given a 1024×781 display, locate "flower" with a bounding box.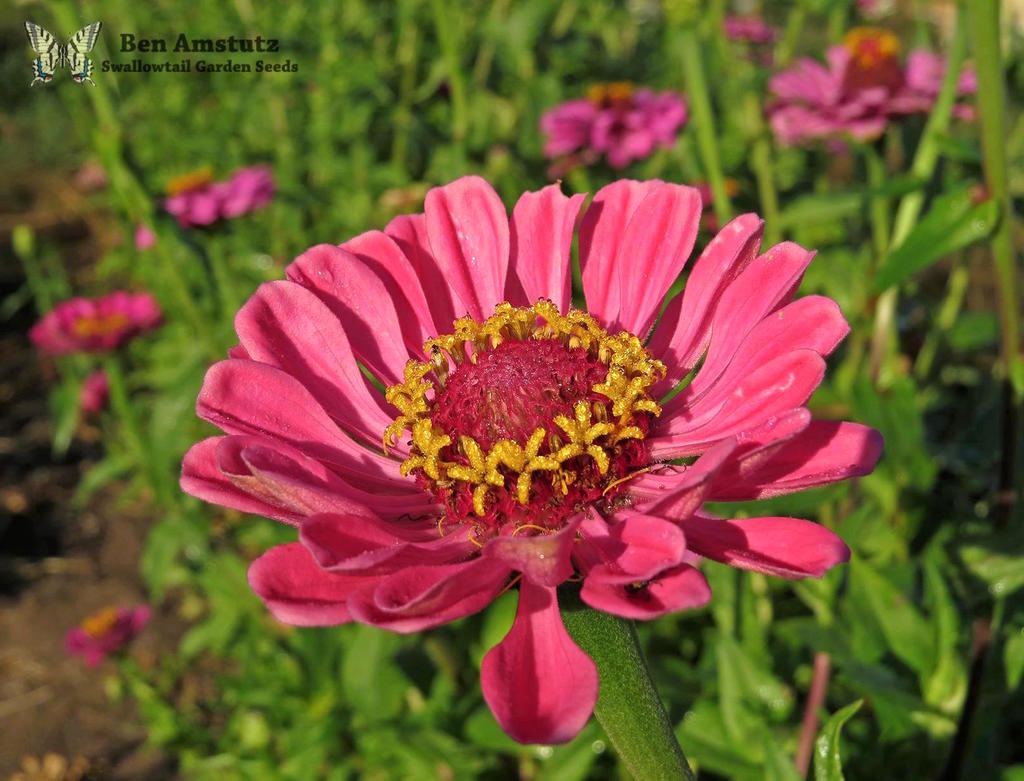
Located: <region>167, 168, 280, 225</region>.
